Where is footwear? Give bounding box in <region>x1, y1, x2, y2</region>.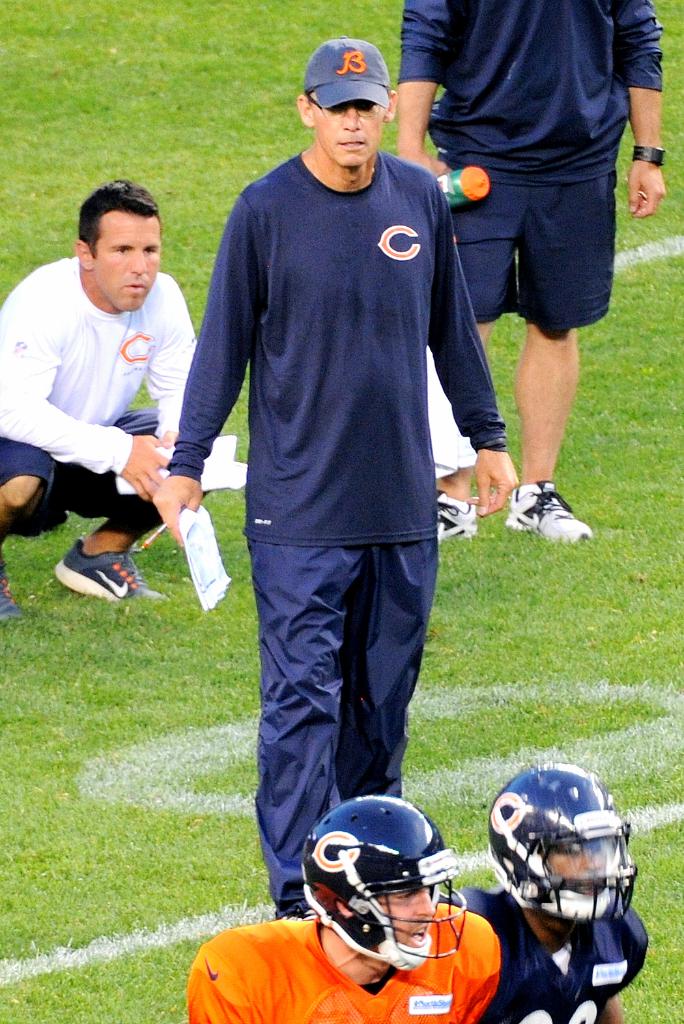
<region>507, 478, 591, 542</region>.
